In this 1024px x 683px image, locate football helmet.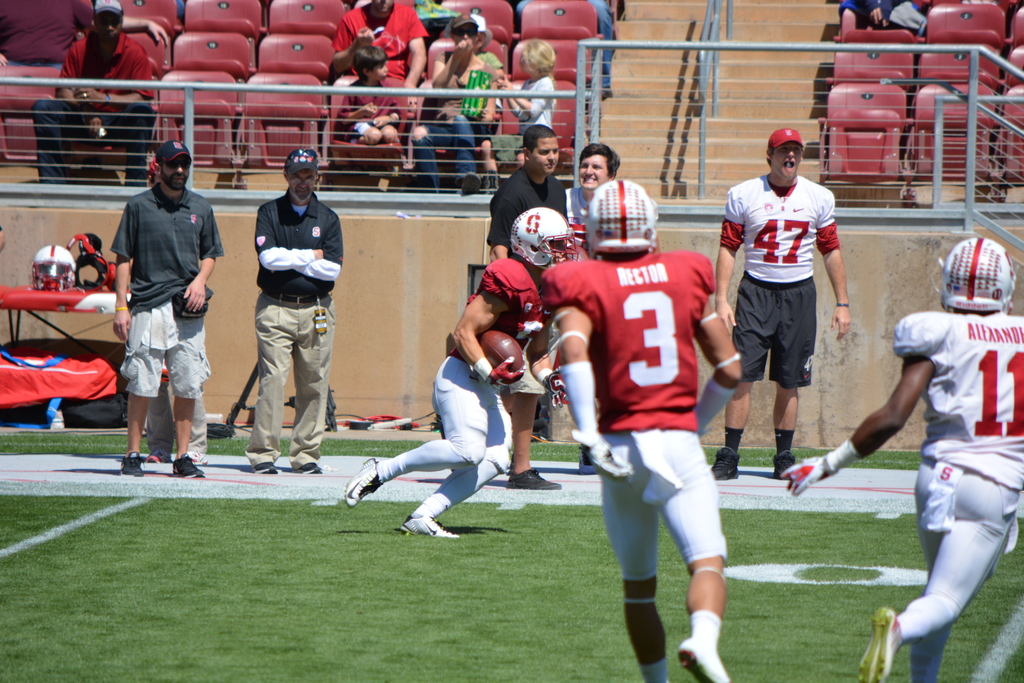
Bounding box: (left=584, top=181, right=657, bottom=250).
